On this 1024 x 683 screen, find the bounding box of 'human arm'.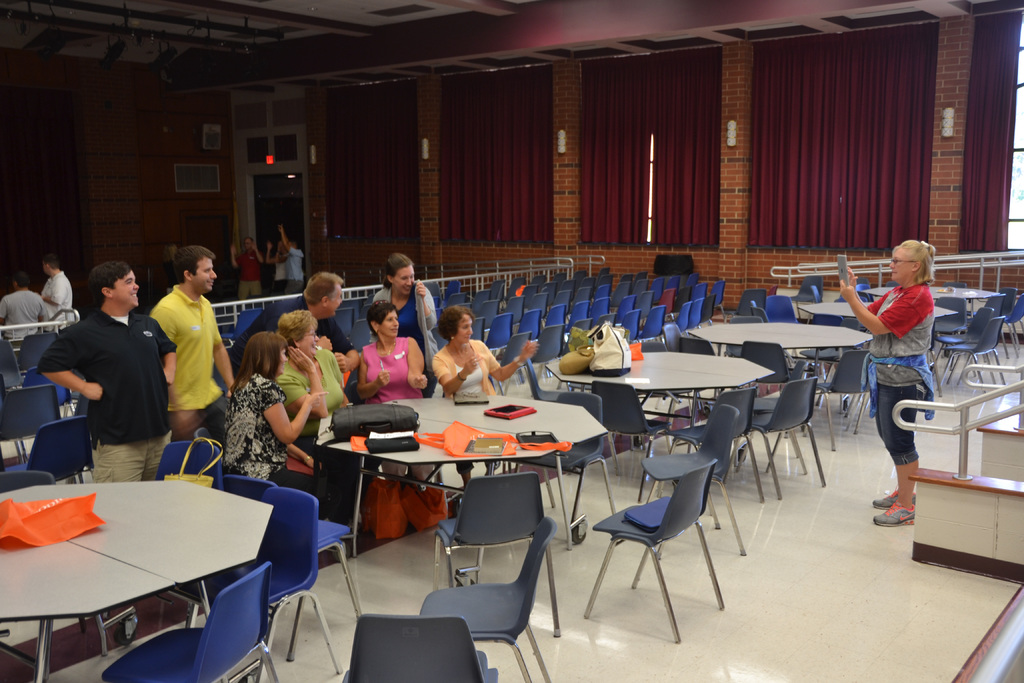
Bounding box: x1=264 y1=342 x2=323 y2=425.
